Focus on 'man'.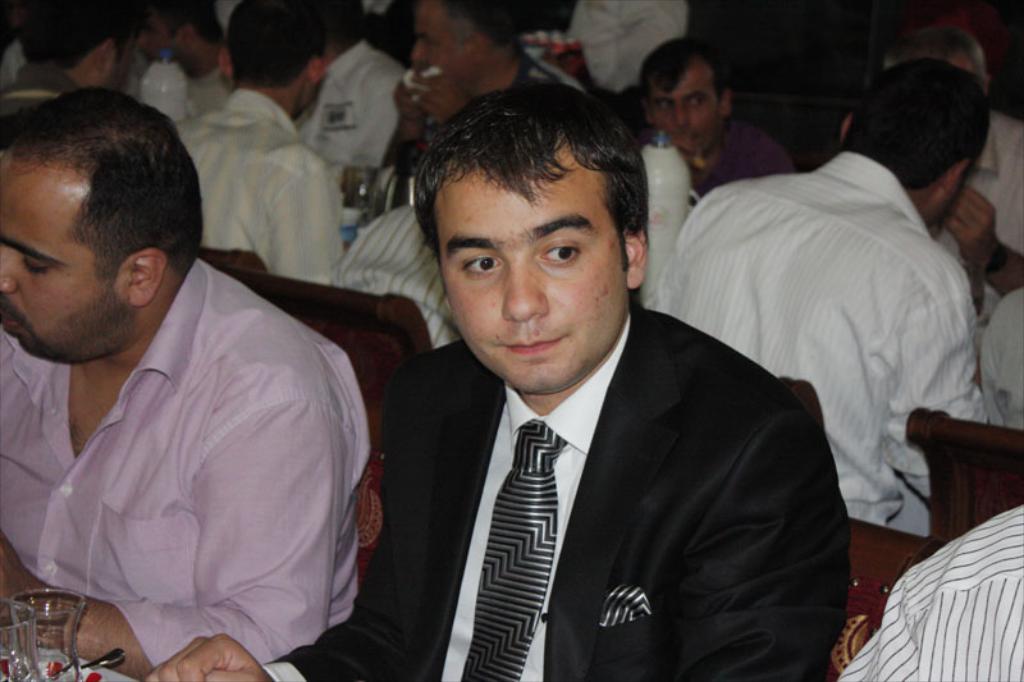
Focused at 380/0/609/180.
